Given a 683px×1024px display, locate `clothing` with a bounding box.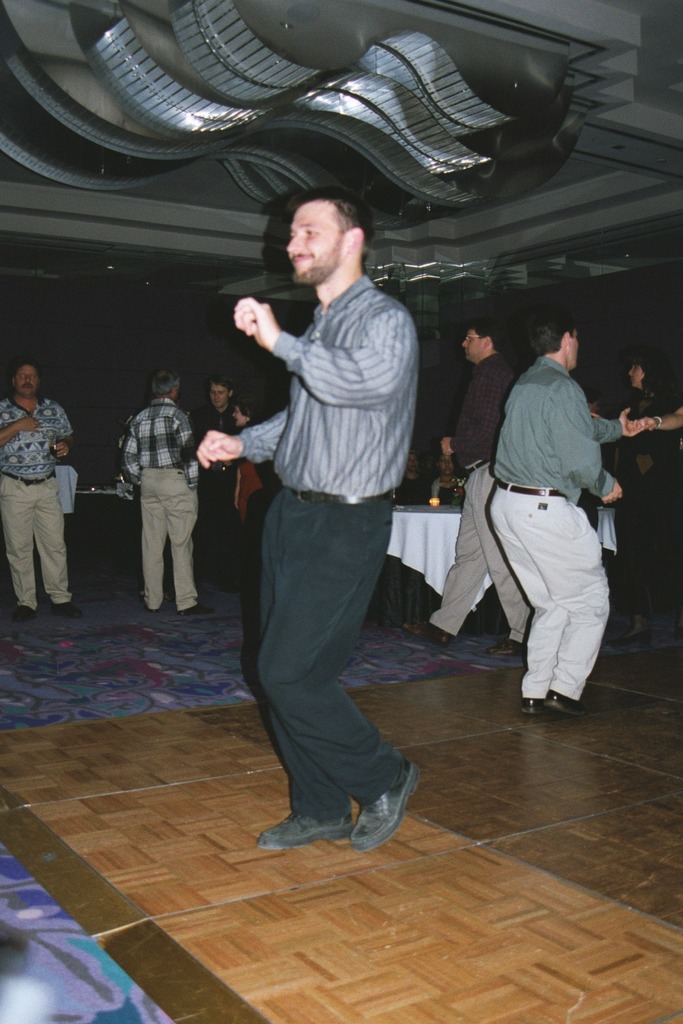
Located: locate(202, 397, 239, 554).
